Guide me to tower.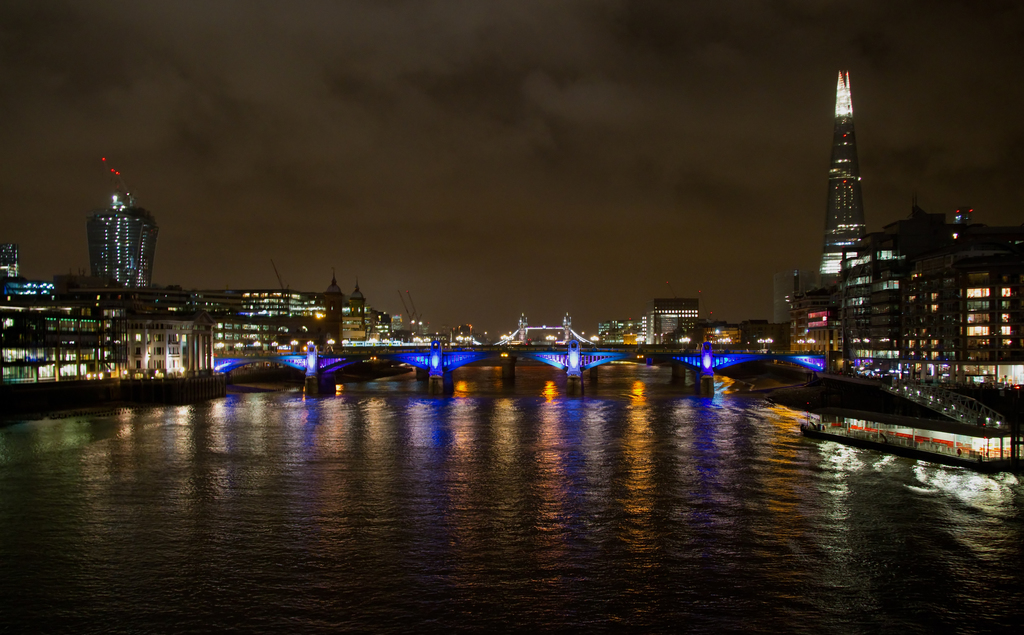
Guidance: bbox(89, 163, 147, 291).
